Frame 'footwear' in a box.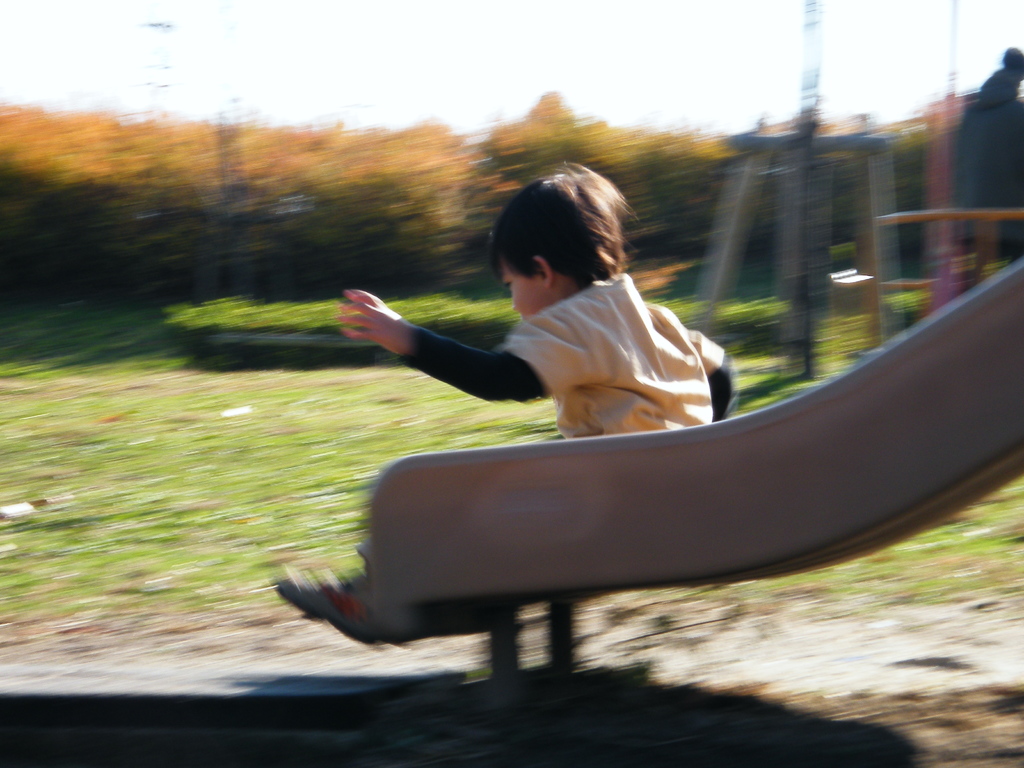
BBox(270, 570, 381, 655).
